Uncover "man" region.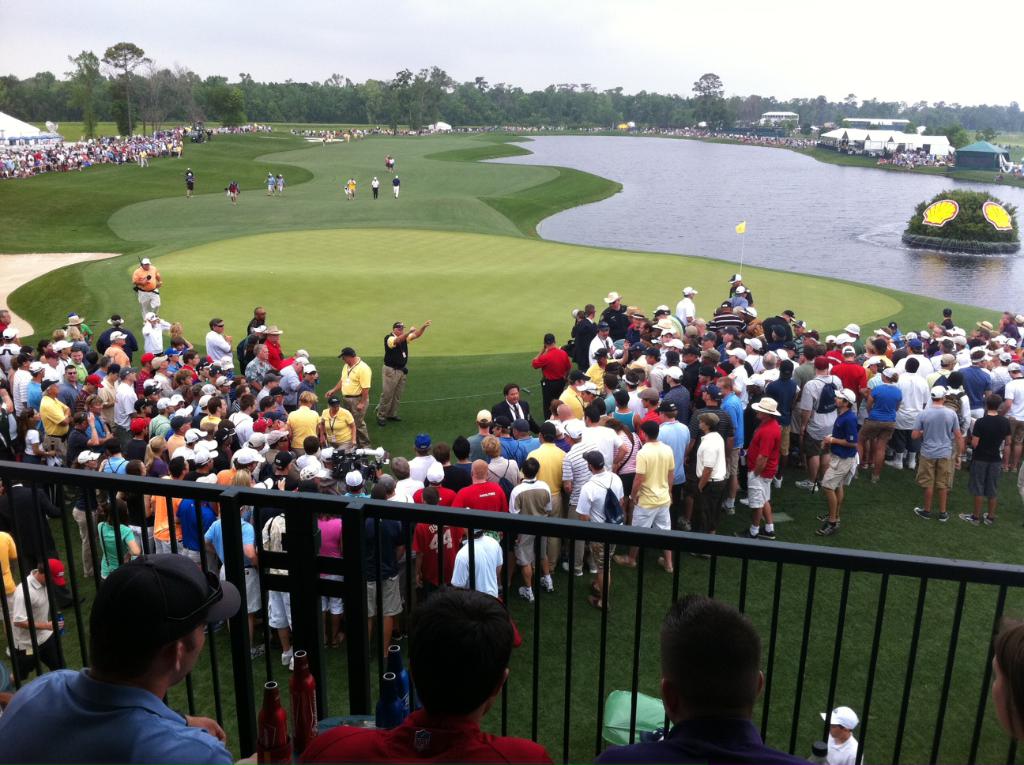
Uncovered: [left=406, top=484, right=467, bottom=595].
